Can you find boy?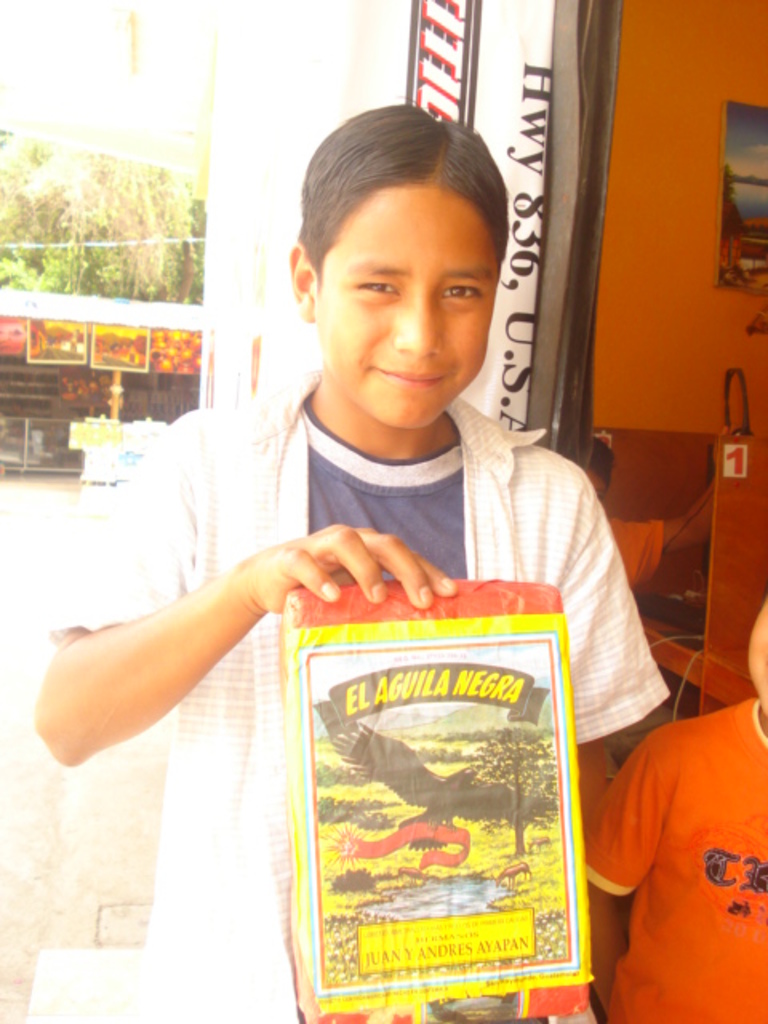
Yes, bounding box: select_region(29, 88, 670, 1022).
